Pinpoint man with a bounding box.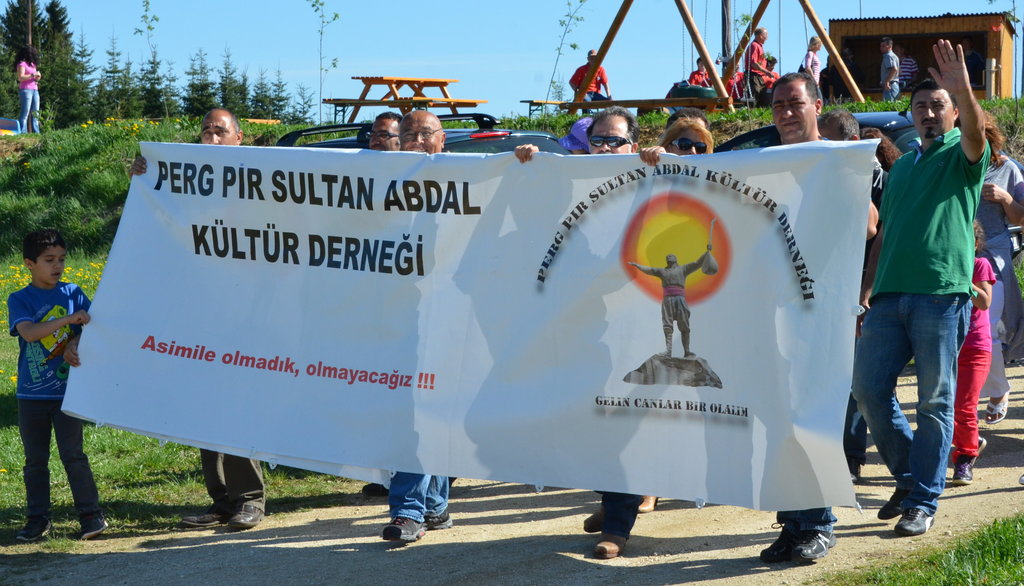
pyautogui.locateOnScreen(877, 33, 901, 106).
